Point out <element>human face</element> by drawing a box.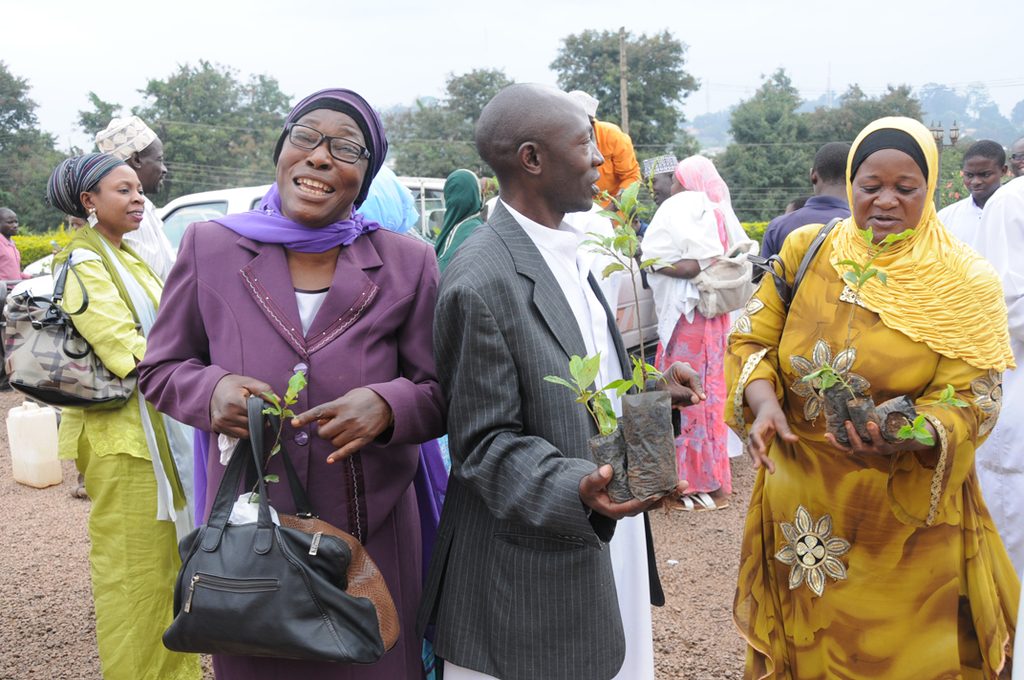
detection(546, 100, 608, 209).
